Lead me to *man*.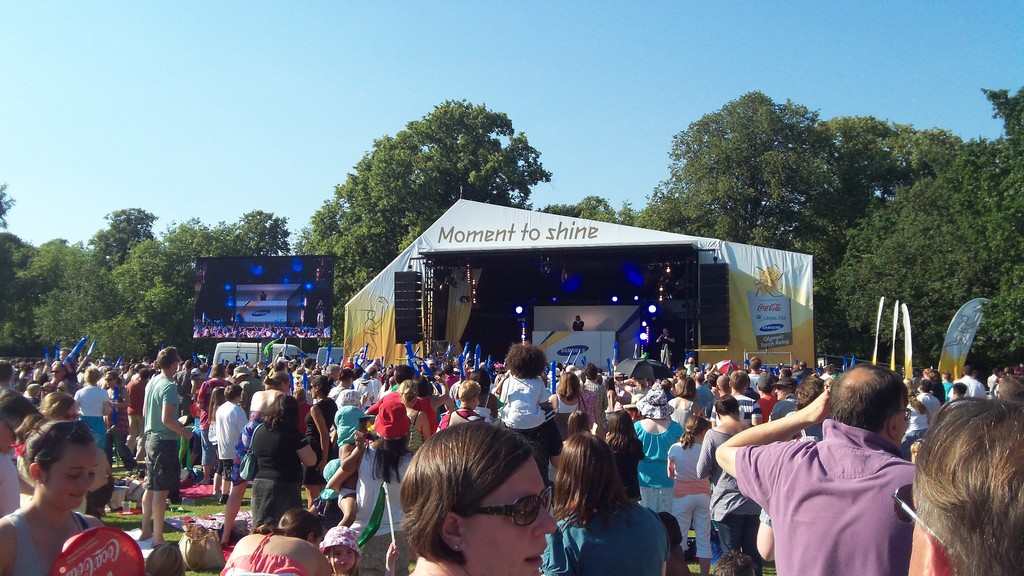
Lead to [715,367,922,575].
